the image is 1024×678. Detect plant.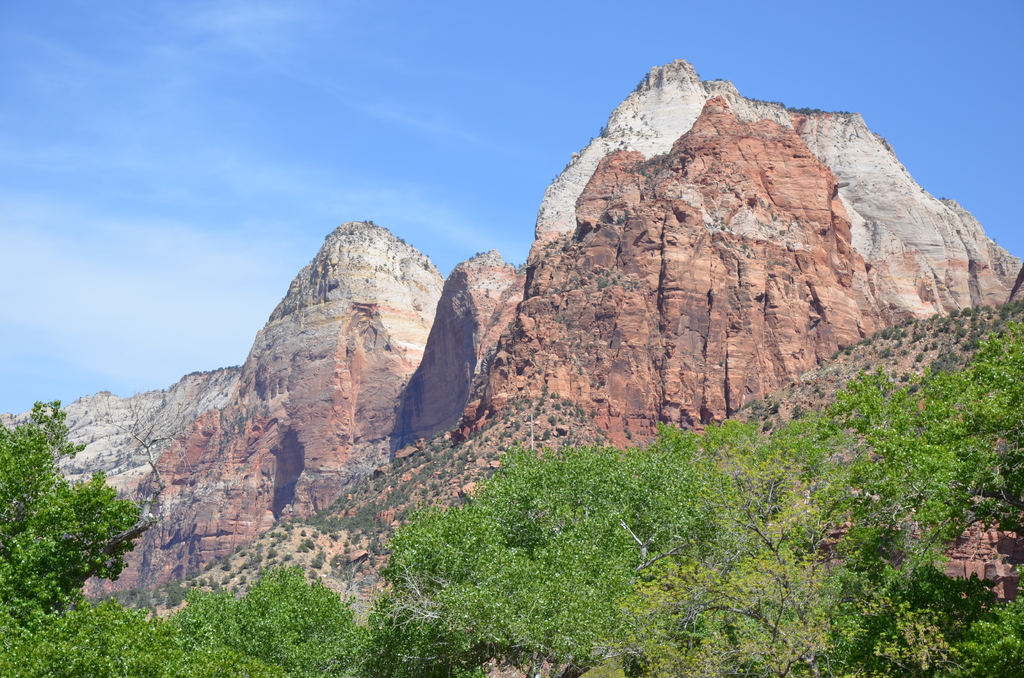
Detection: BBox(878, 346, 895, 359).
